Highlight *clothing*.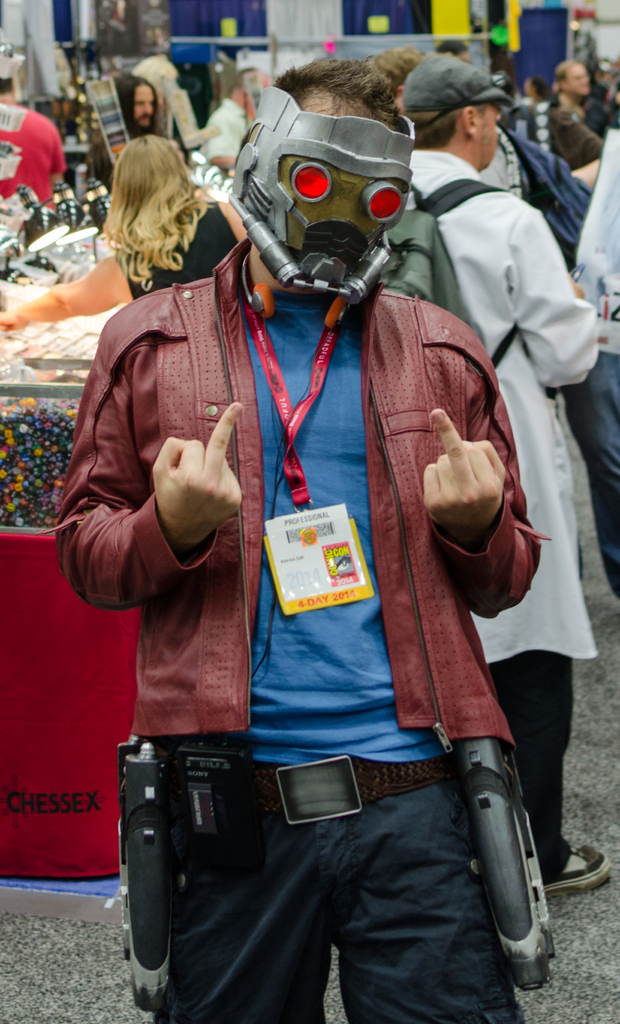
Highlighted region: rect(99, 125, 543, 1023).
